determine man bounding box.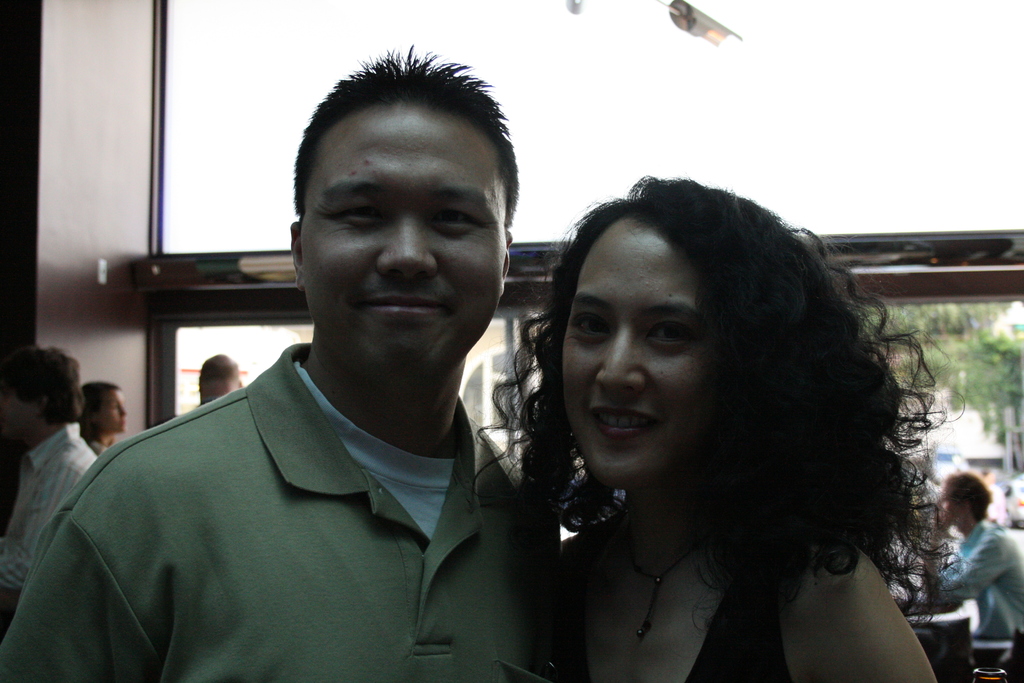
Determined: bbox(60, 80, 580, 657).
